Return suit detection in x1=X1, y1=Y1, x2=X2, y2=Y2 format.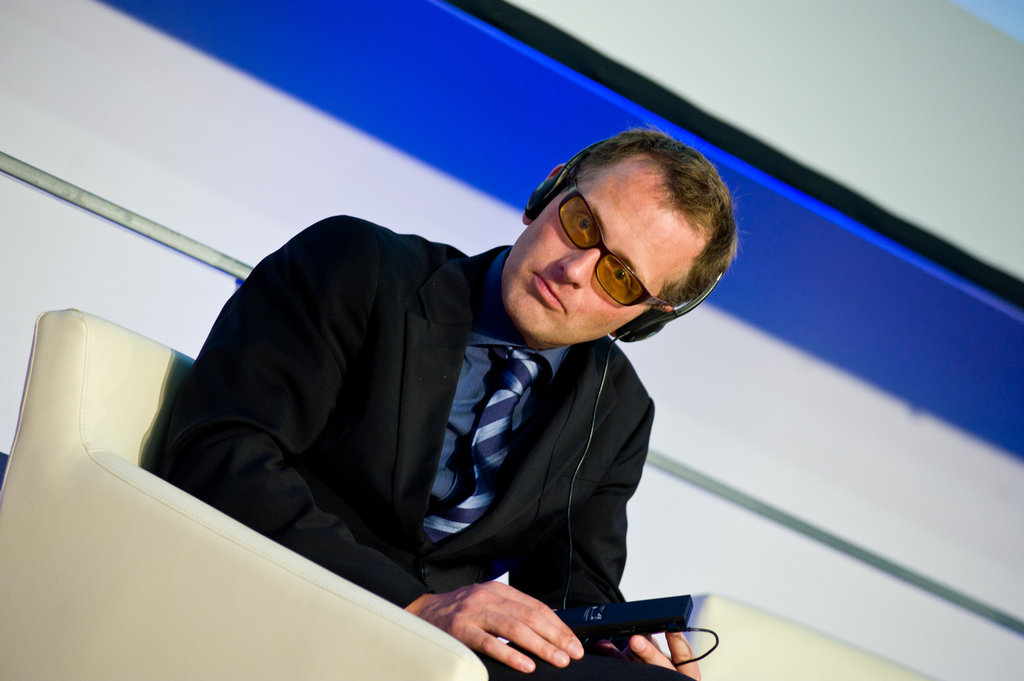
x1=141, y1=232, x2=704, y2=639.
